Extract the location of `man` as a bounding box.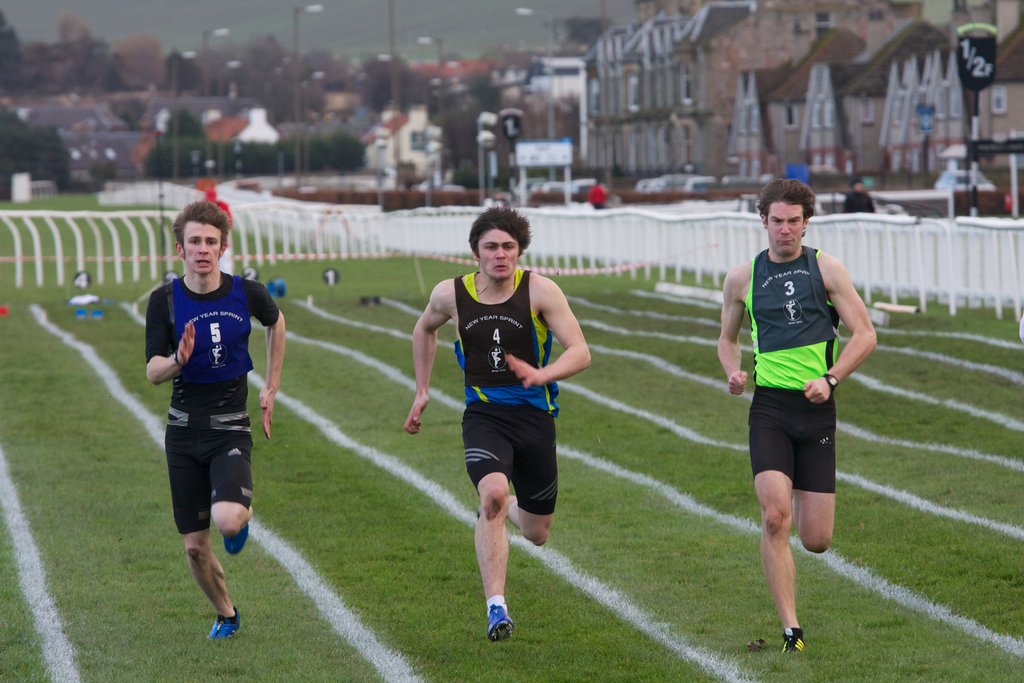
[left=405, top=202, right=590, bottom=641].
